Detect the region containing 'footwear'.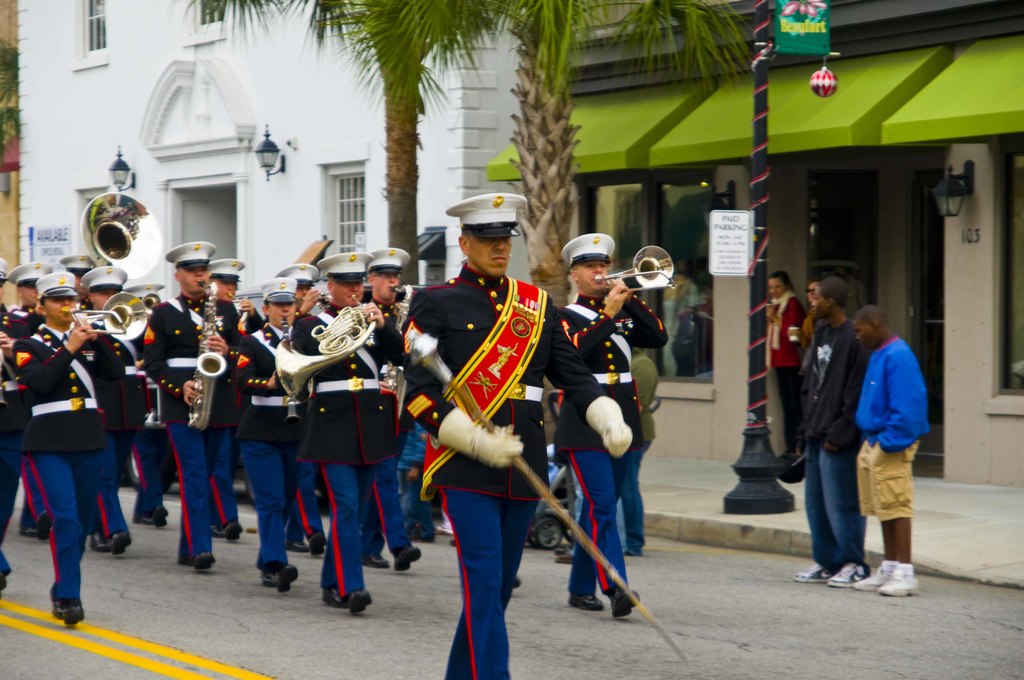
(left=829, top=563, right=868, bottom=589).
